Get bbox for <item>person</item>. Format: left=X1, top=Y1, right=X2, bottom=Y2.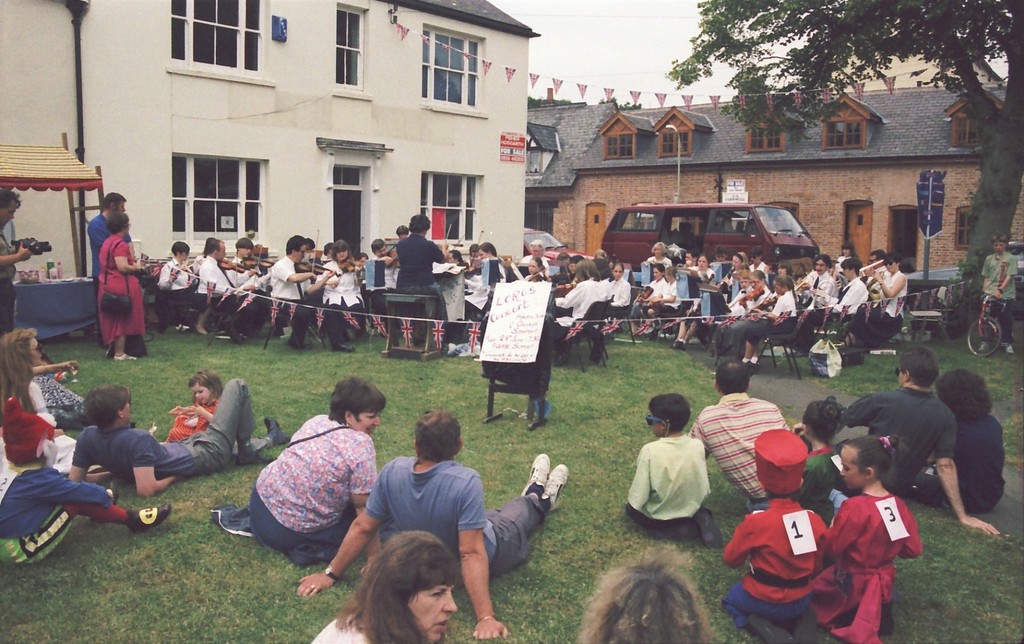
left=390, top=206, right=454, bottom=290.
